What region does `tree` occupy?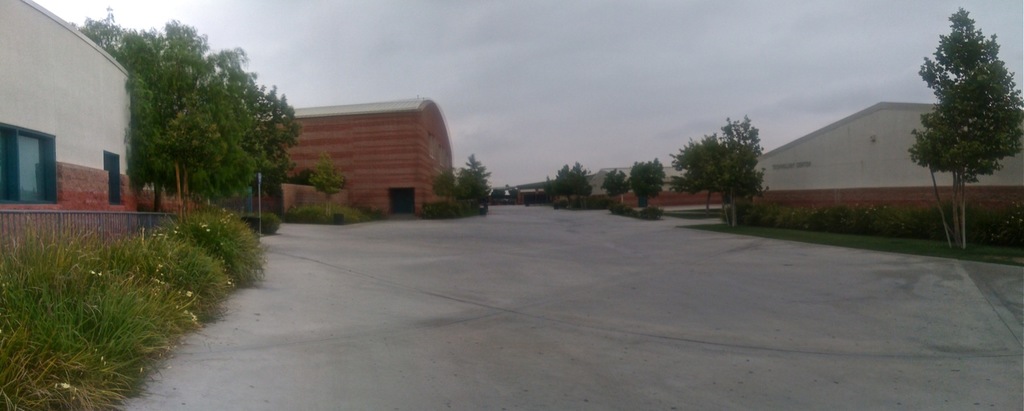
604,166,630,199.
